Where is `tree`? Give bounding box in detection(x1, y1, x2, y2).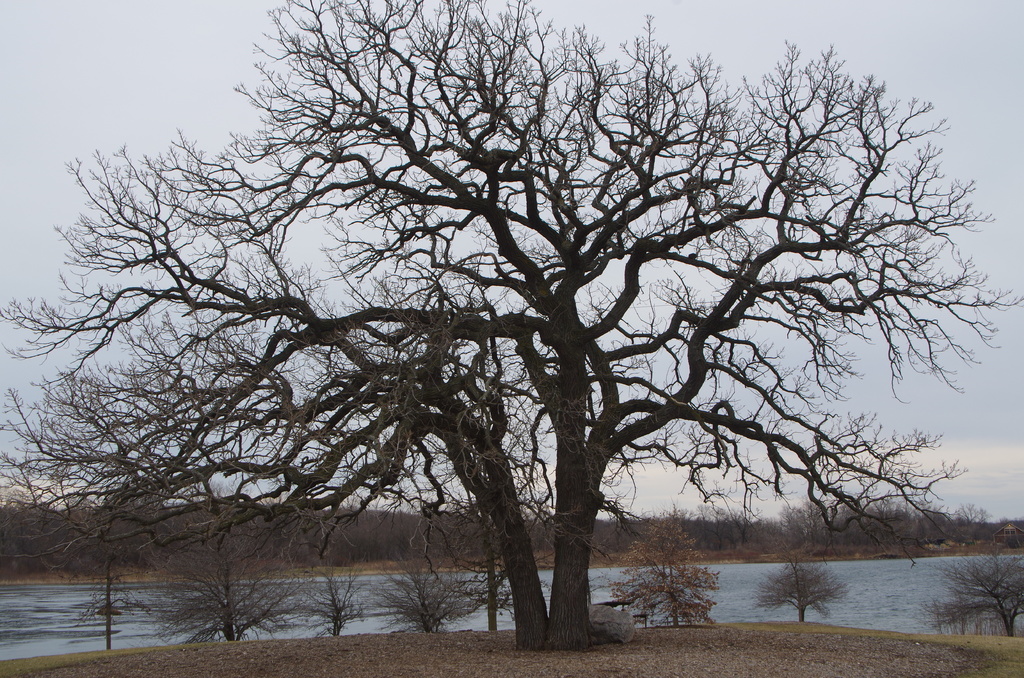
detection(273, 547, 369, 642).
